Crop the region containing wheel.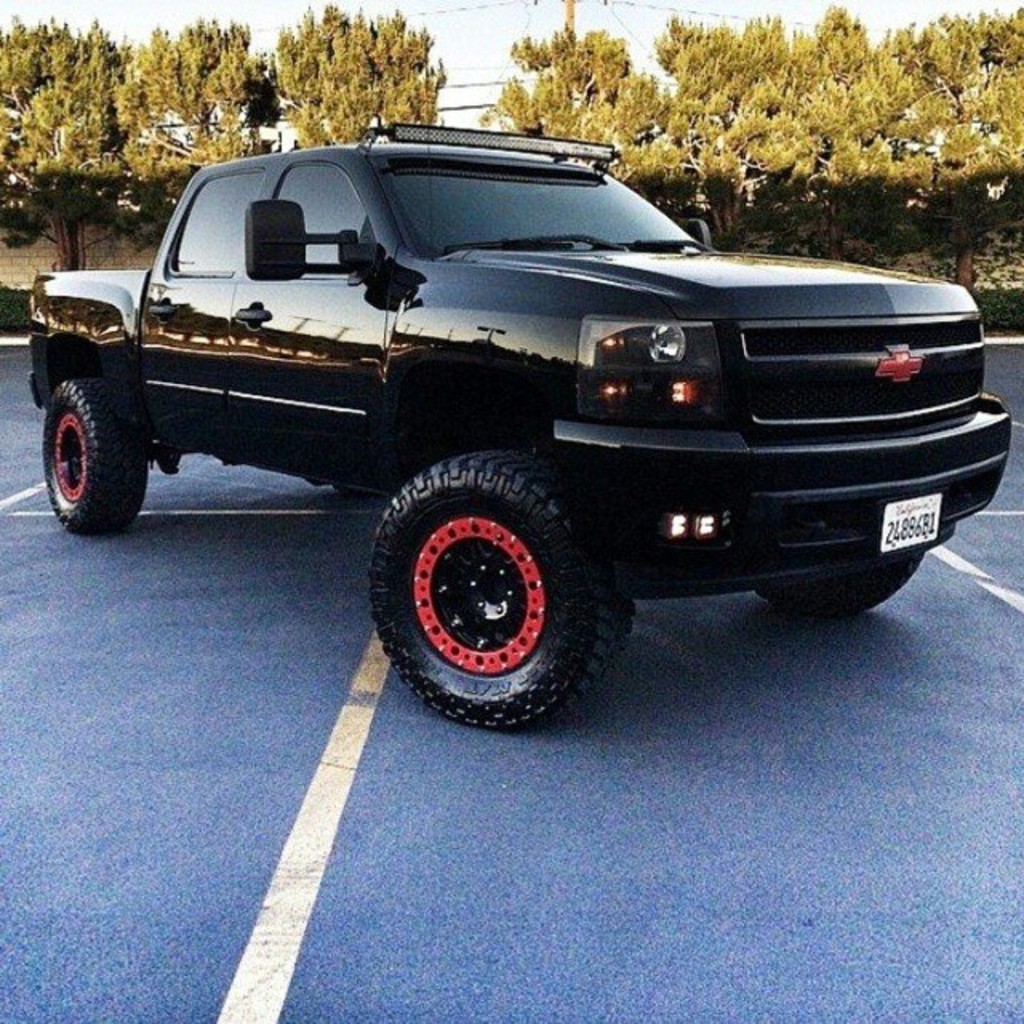
Crop region: 376, 453, 626, 709.
